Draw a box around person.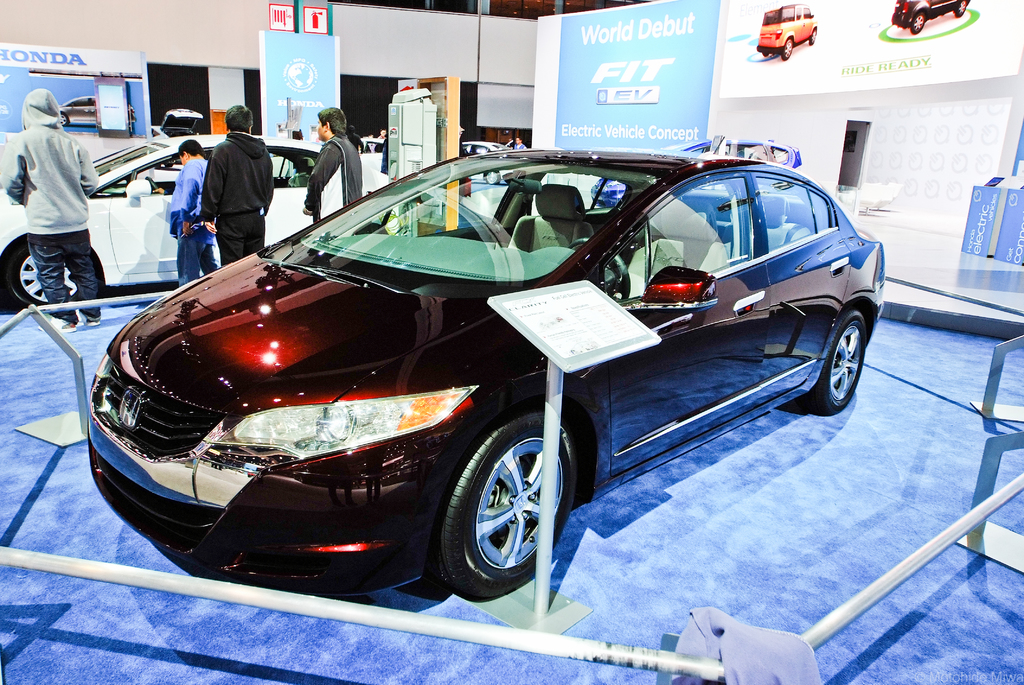
left=204, top=101, right=278, bottom=269.
